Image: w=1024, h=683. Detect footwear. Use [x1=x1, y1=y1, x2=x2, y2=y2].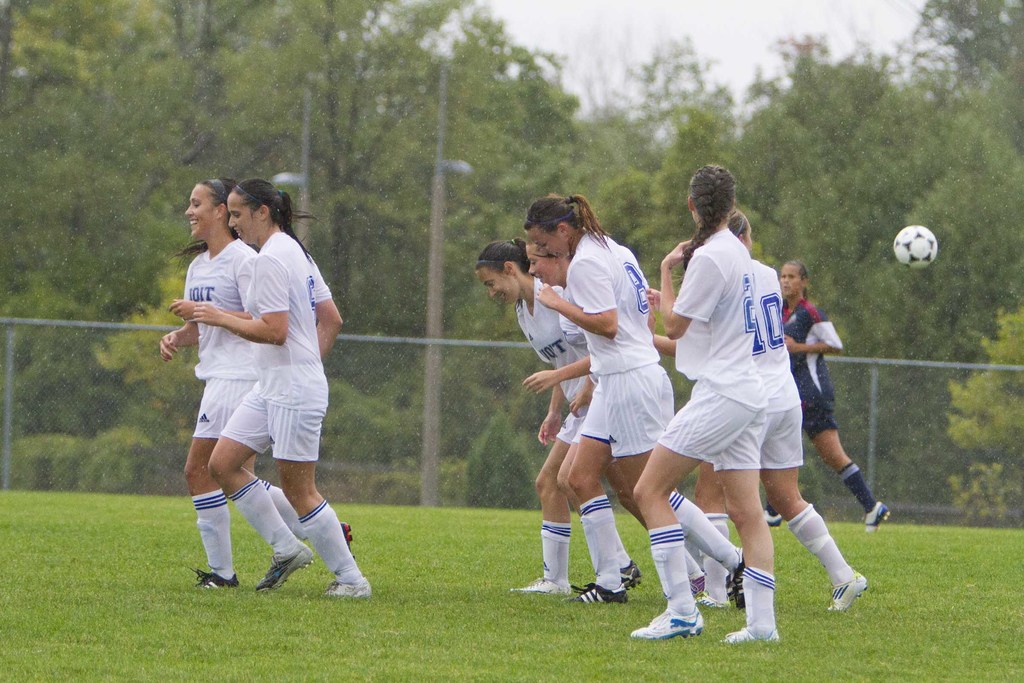
[x1=825, y1=568, x2=871, y2=611].
